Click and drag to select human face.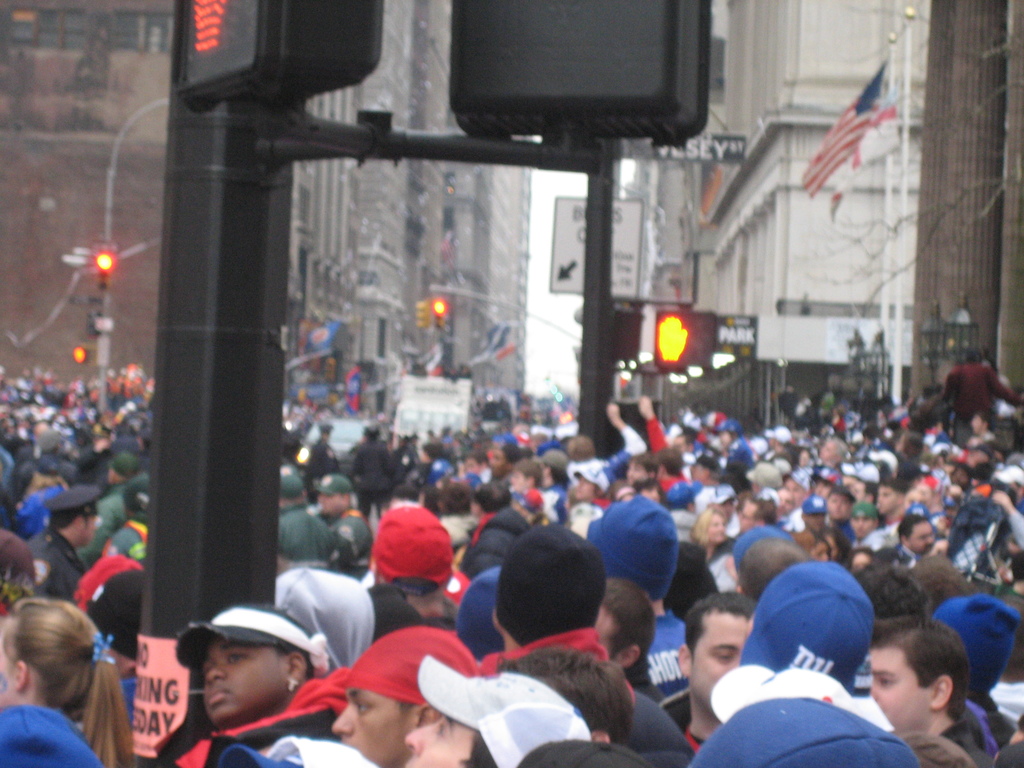
Selection: (320,495,337,512).
